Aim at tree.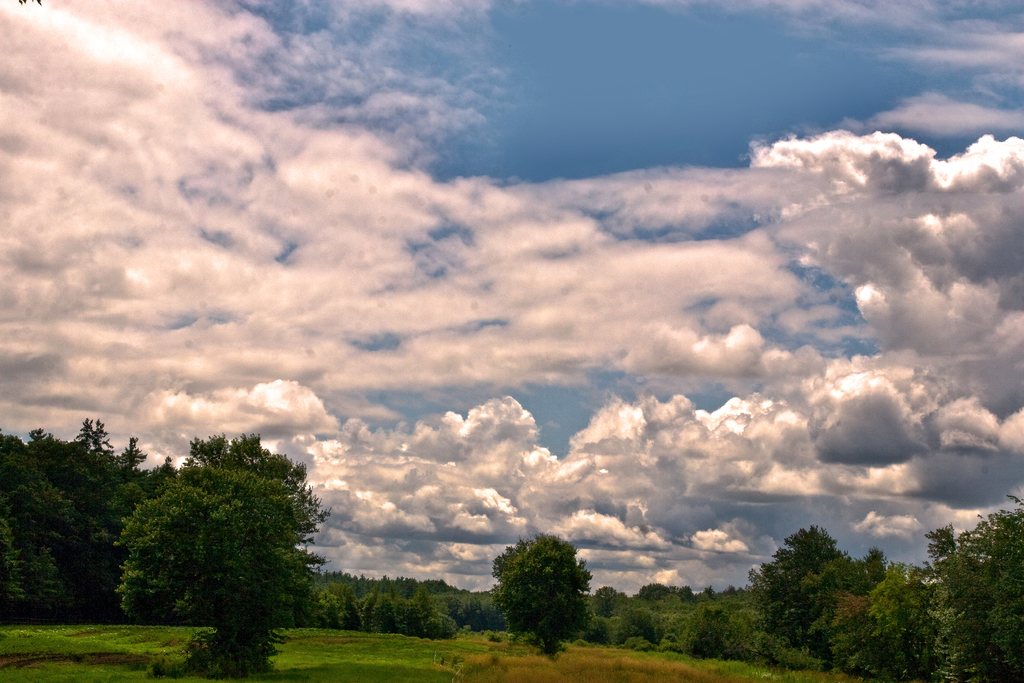
Aimed at region(937, 494, 1023, 682).
